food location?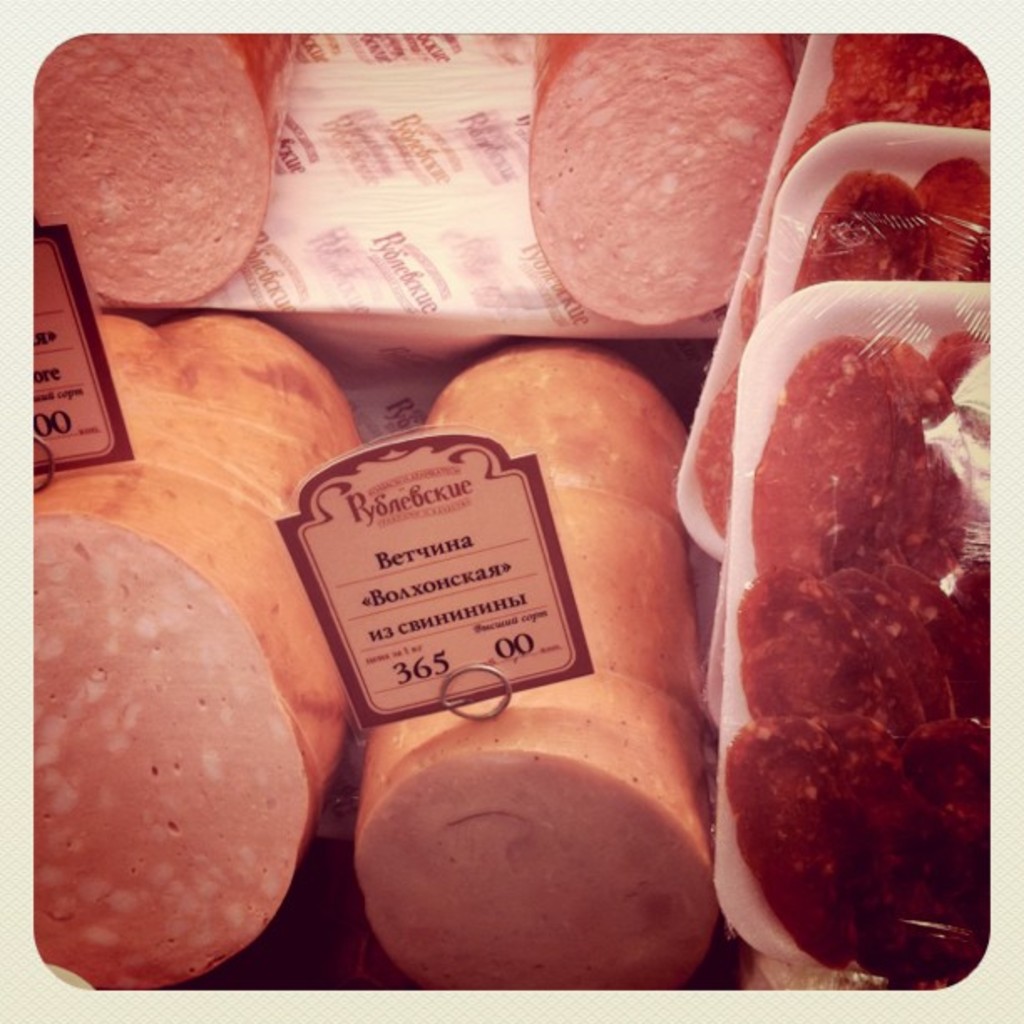
<region>785, 167, 927, 291</region>
